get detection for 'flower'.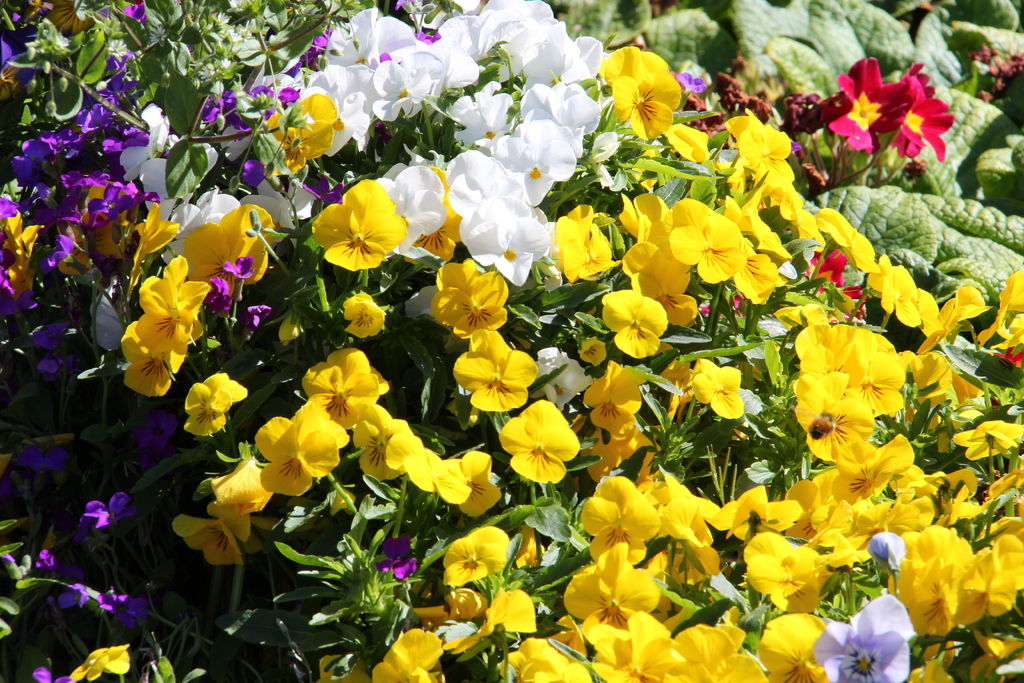
Detection: [71, 646, 127, 682].
